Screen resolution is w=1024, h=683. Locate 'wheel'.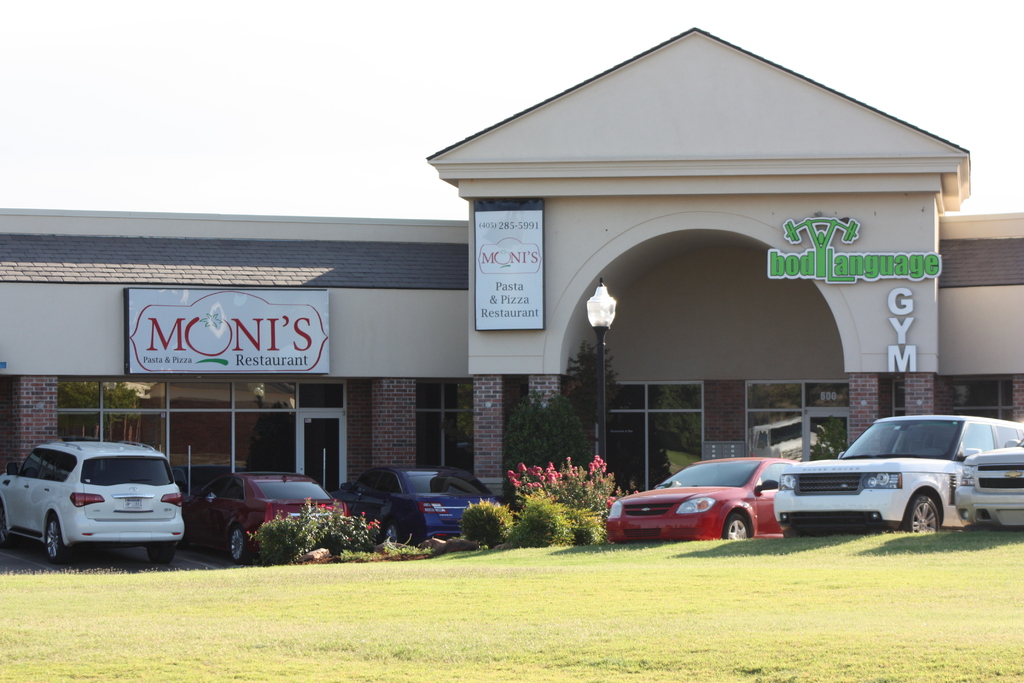
230 528 244 562.
